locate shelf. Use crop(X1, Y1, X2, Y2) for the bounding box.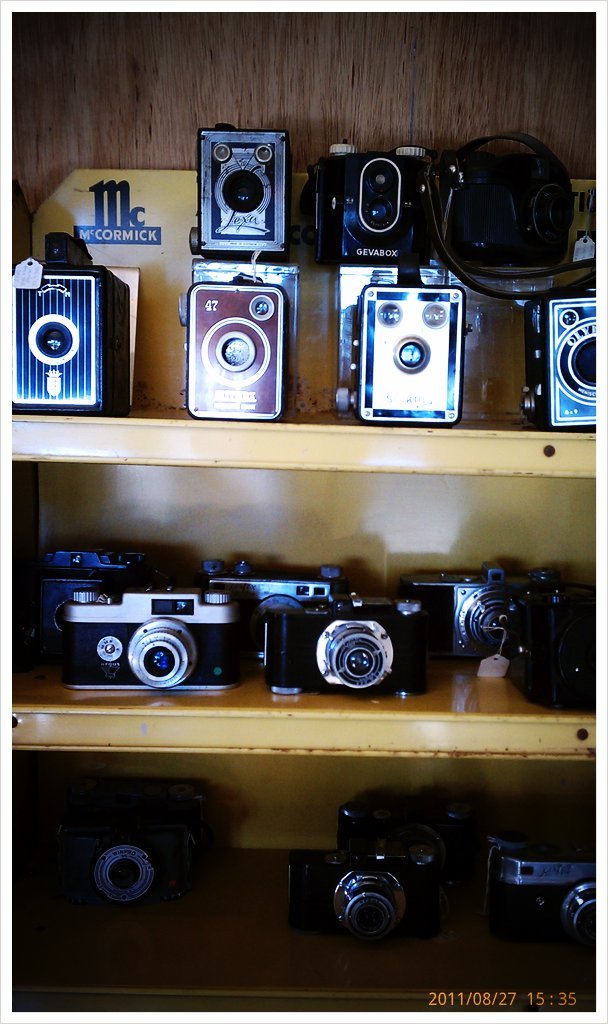
crop(0, 147, 594, 1012).
